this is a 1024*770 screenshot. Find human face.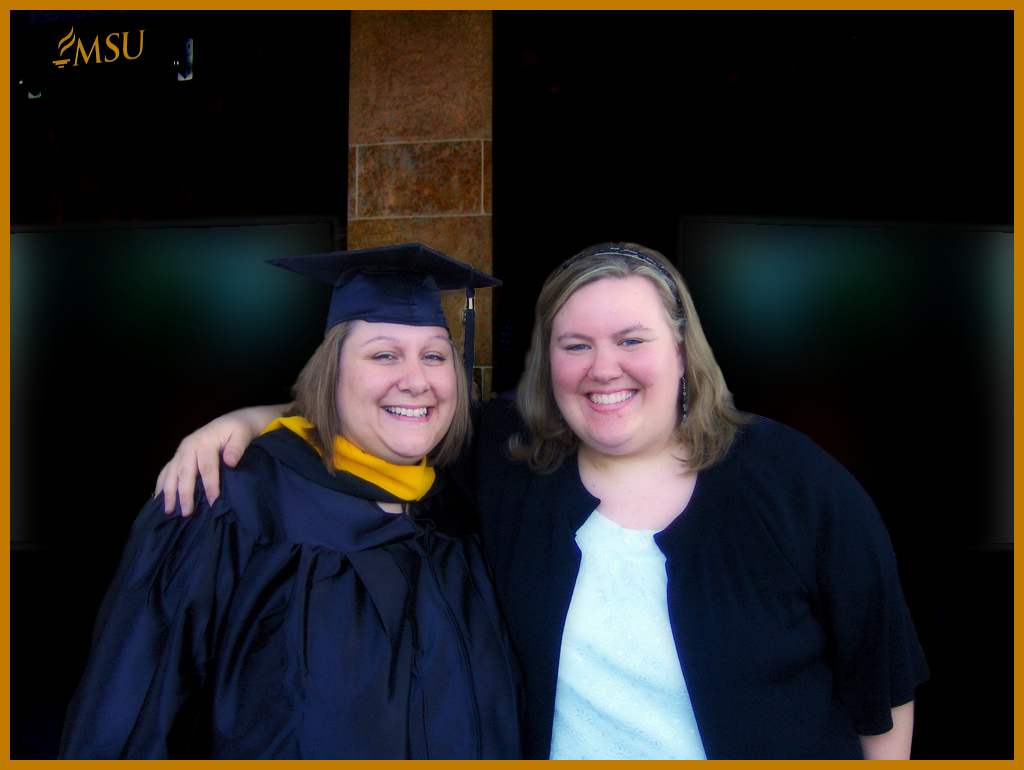
Bounding box: (left=555, top=273, right=675, bottom=458).
